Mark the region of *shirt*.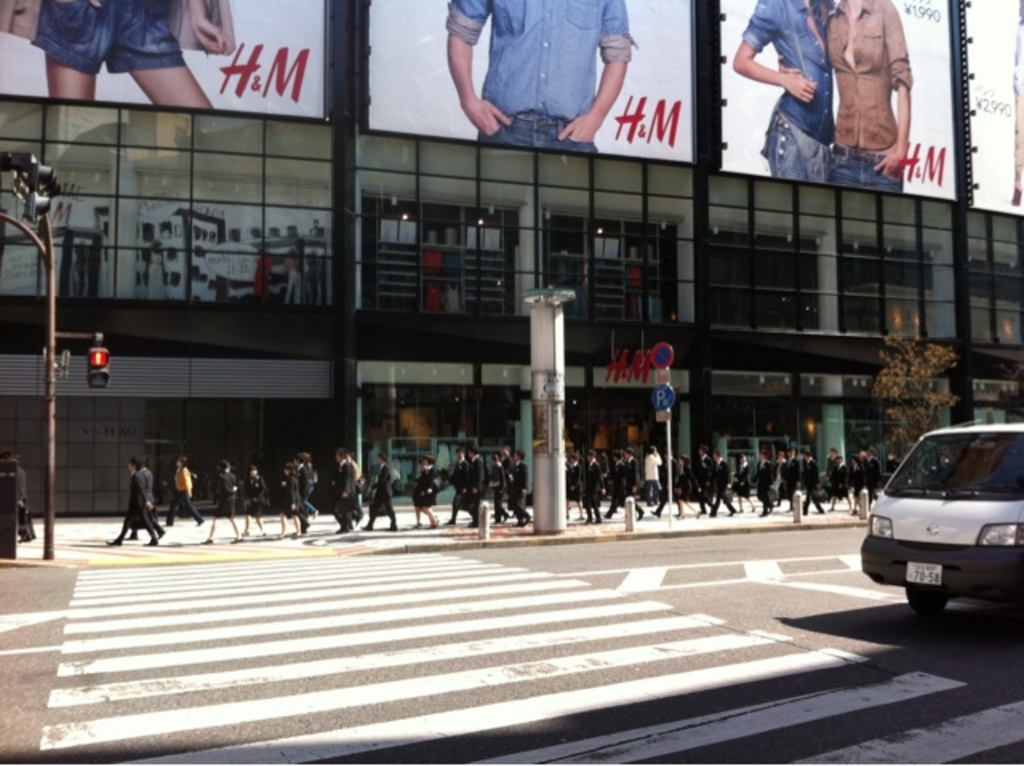
Region: (left=442, top=0, right=637, bottom=117).
